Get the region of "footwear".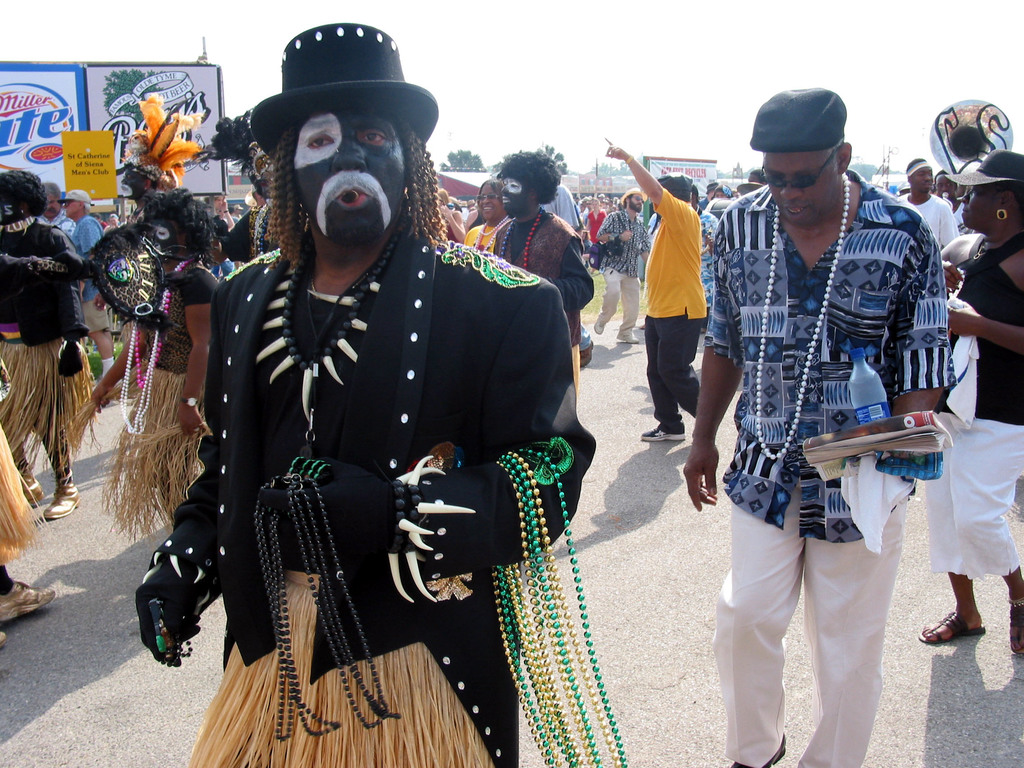
bbox=[914, 607, 987, 646].
